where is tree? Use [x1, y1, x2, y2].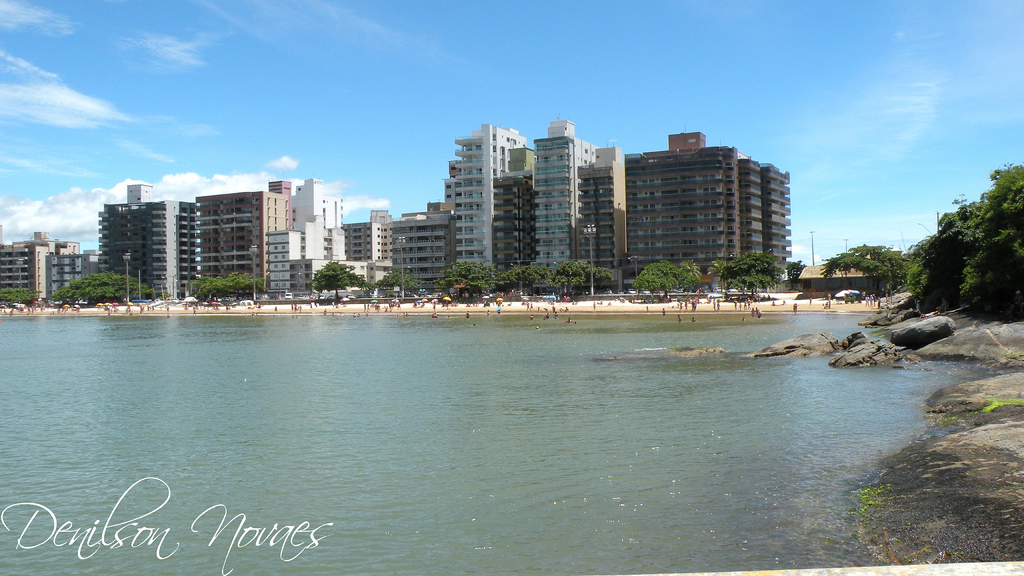
[77, 269, 125, 306].
